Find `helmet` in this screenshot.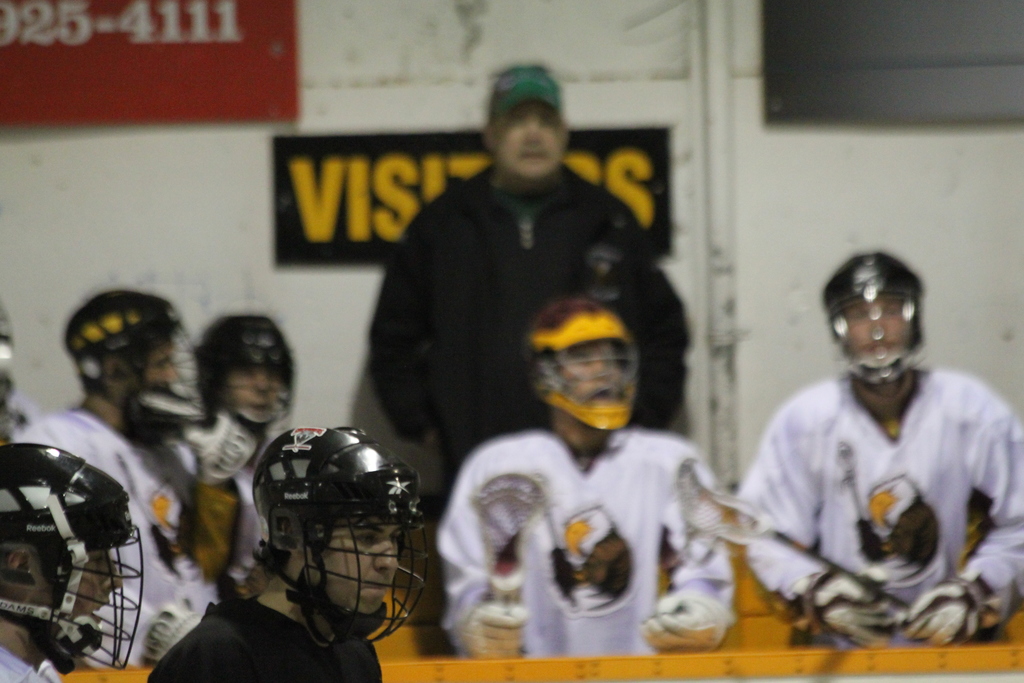
The bounding box for `helmet` is left=817, top=250, right=927, bottom=399.
